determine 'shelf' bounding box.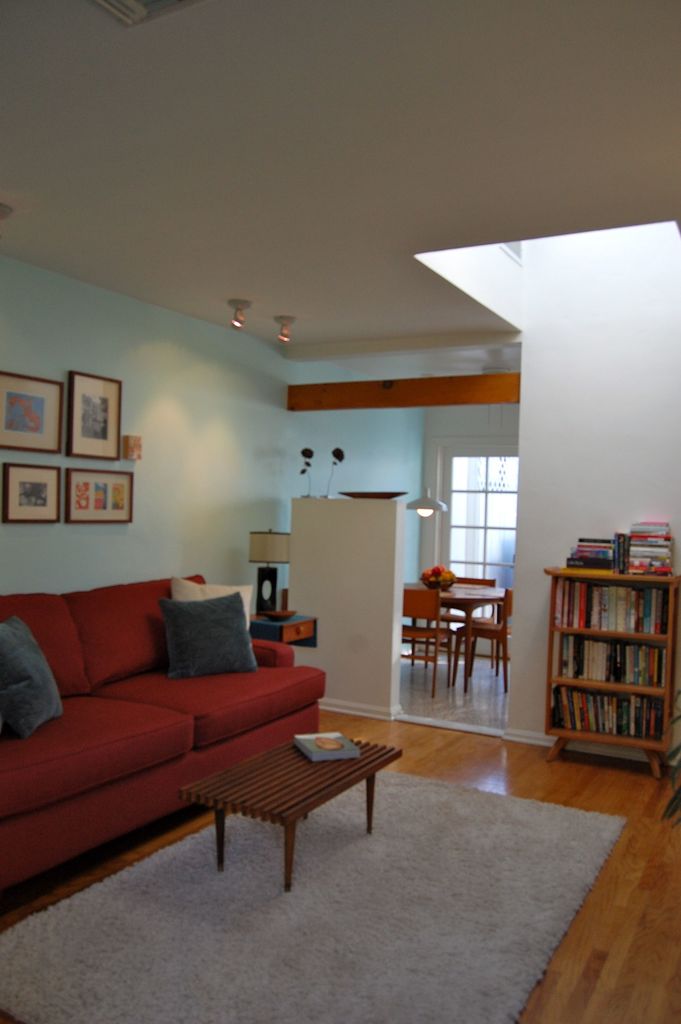
Determined: BBox(563, 626, 668, 687).
